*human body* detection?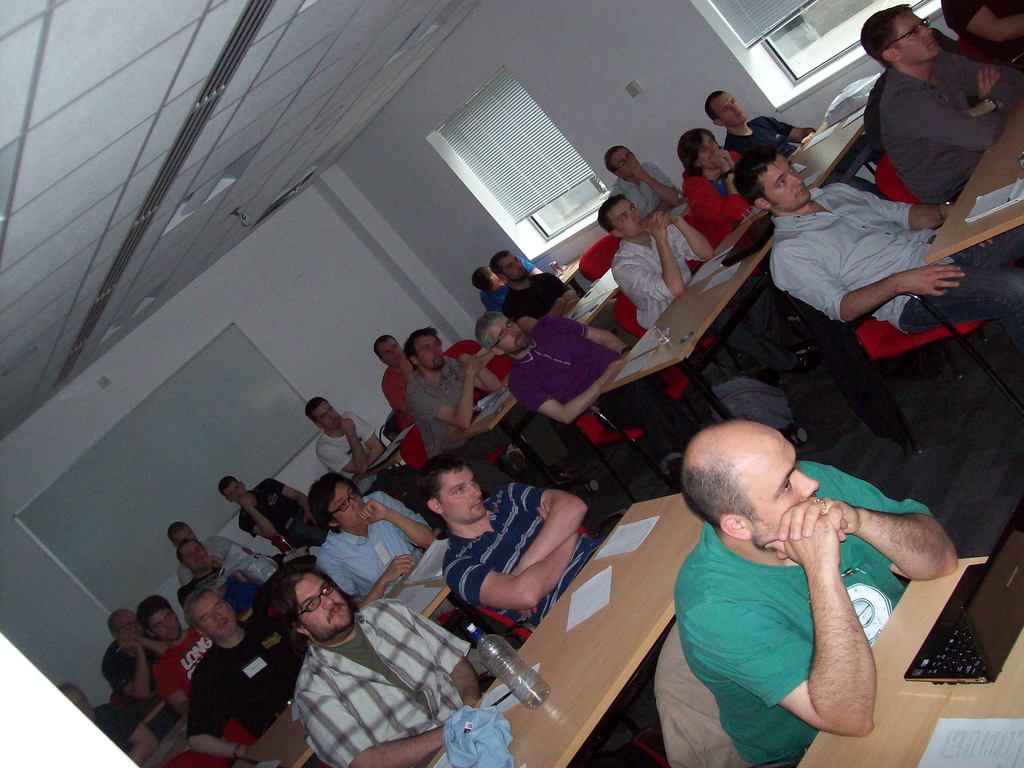
box=[175, 541, 243, 588]
